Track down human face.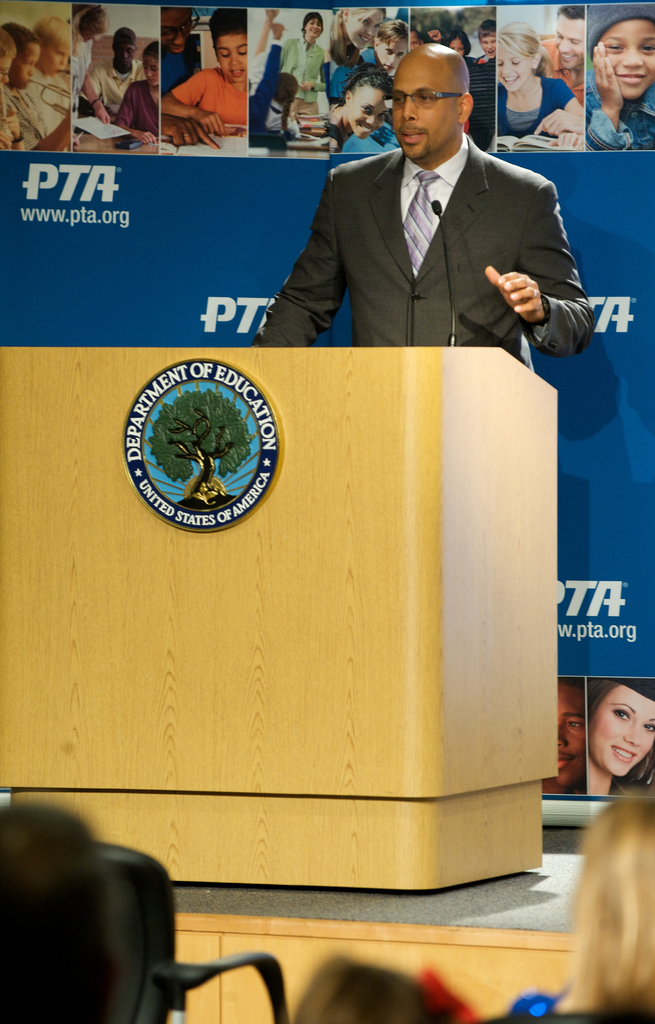
Tracked to pyautogui.locateOnScreen(558, 13, 589, 70).
